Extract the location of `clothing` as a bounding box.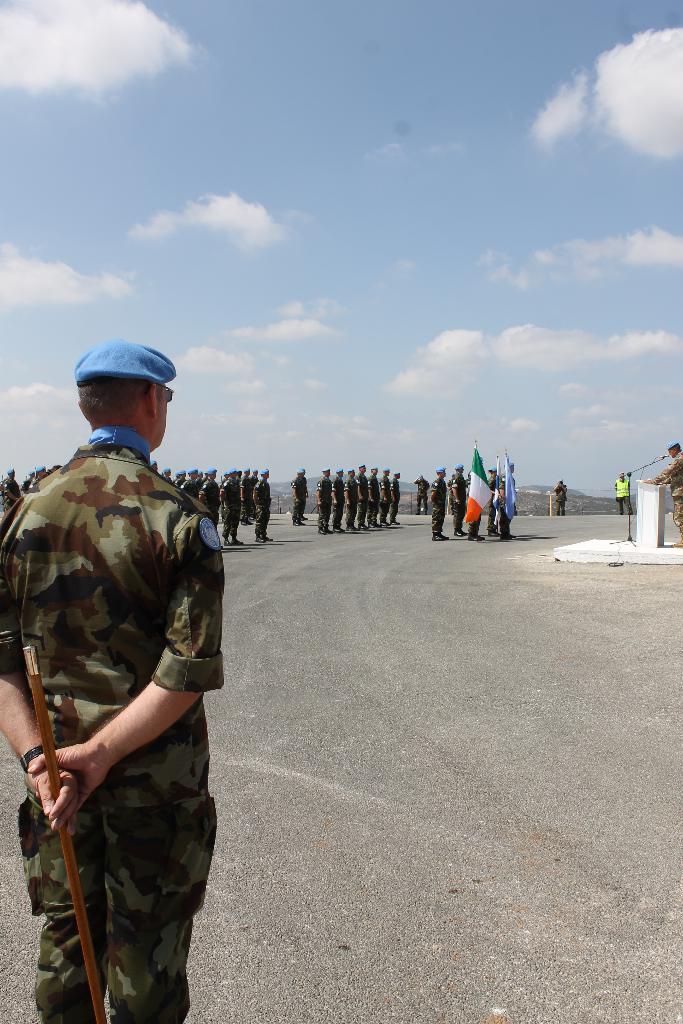
<bbox>447, 465, 468, 529</bbox>.
